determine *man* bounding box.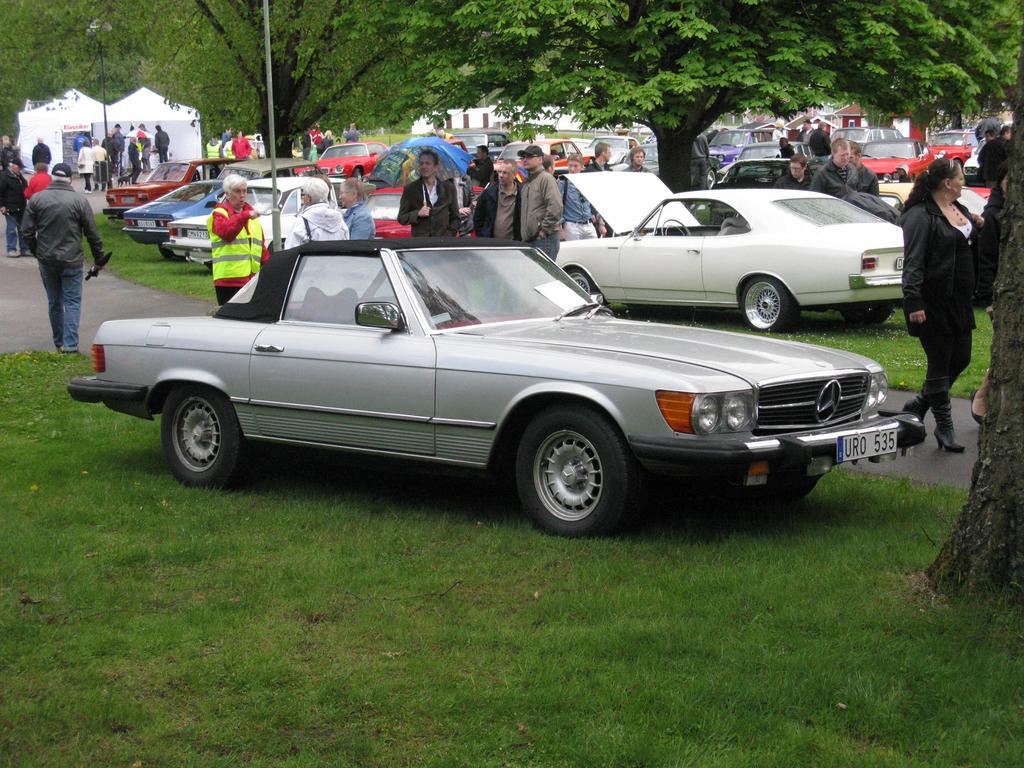
Determined: bbox=[848, 141, 898, 209].
